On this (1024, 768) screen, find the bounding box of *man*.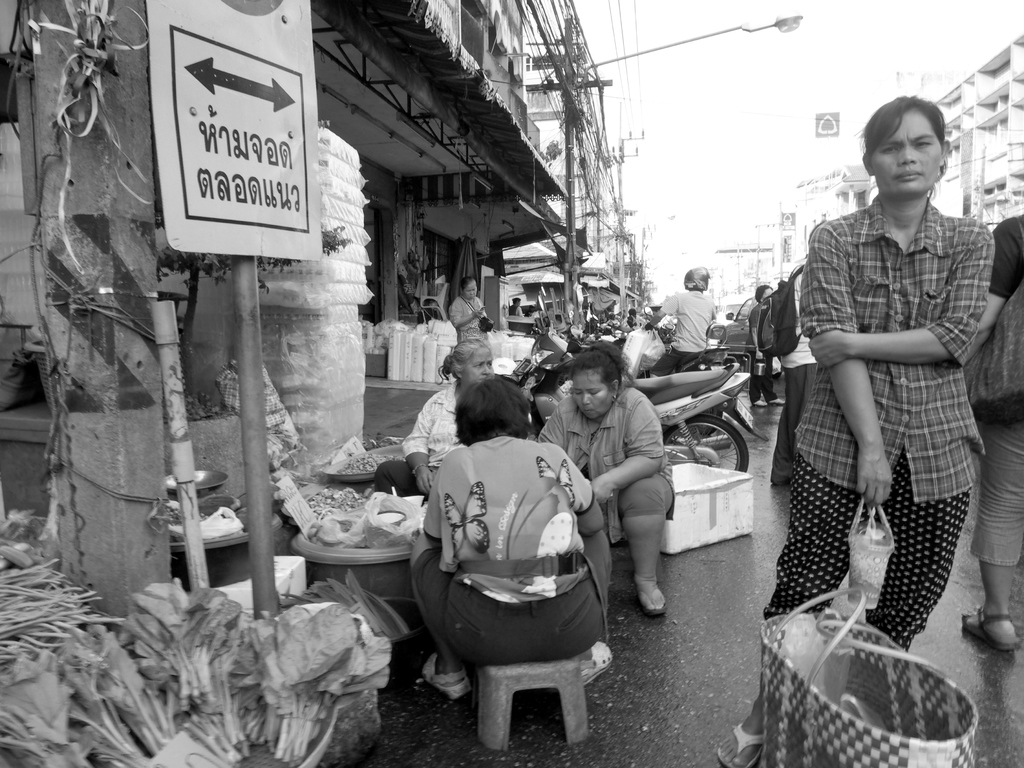
Bounding box: [left=768, top=257, right=820, bottom=490].
